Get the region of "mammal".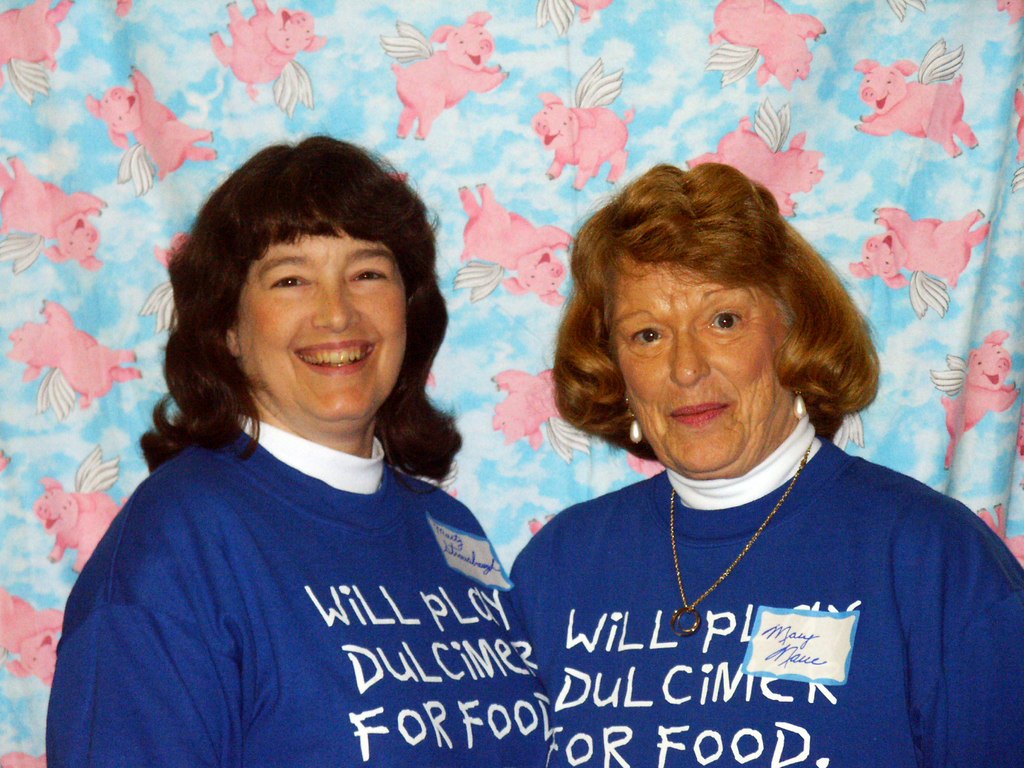
rect(925, 329, 1017, 468).
